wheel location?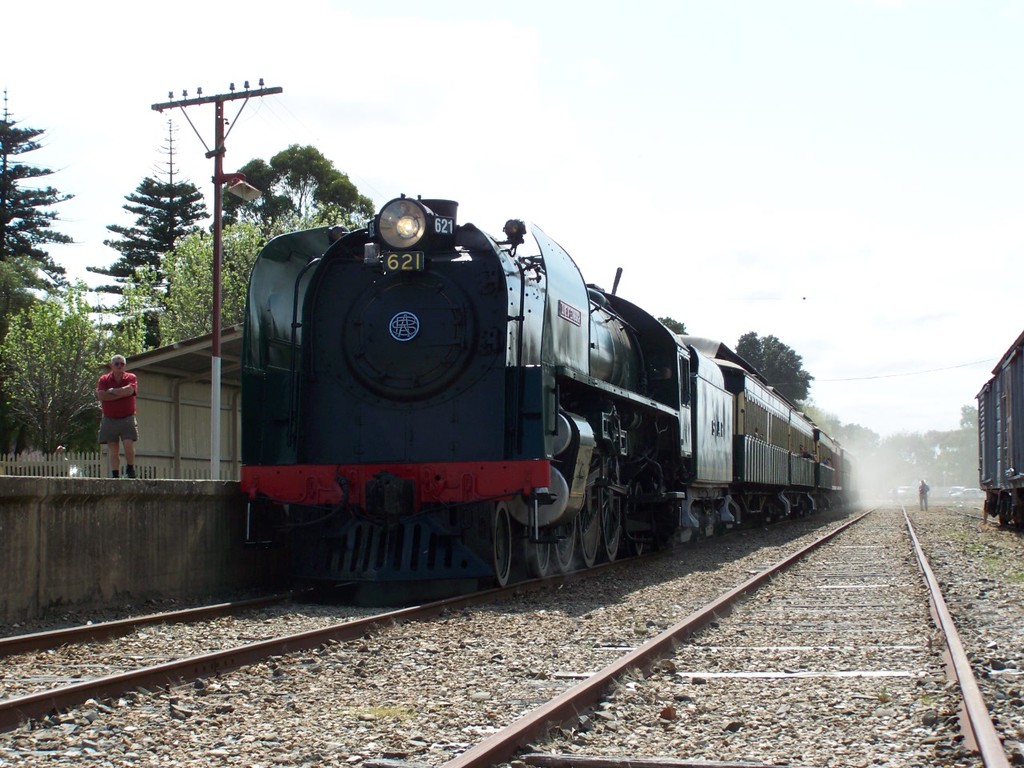
detection(634, 481, 644, 555)
